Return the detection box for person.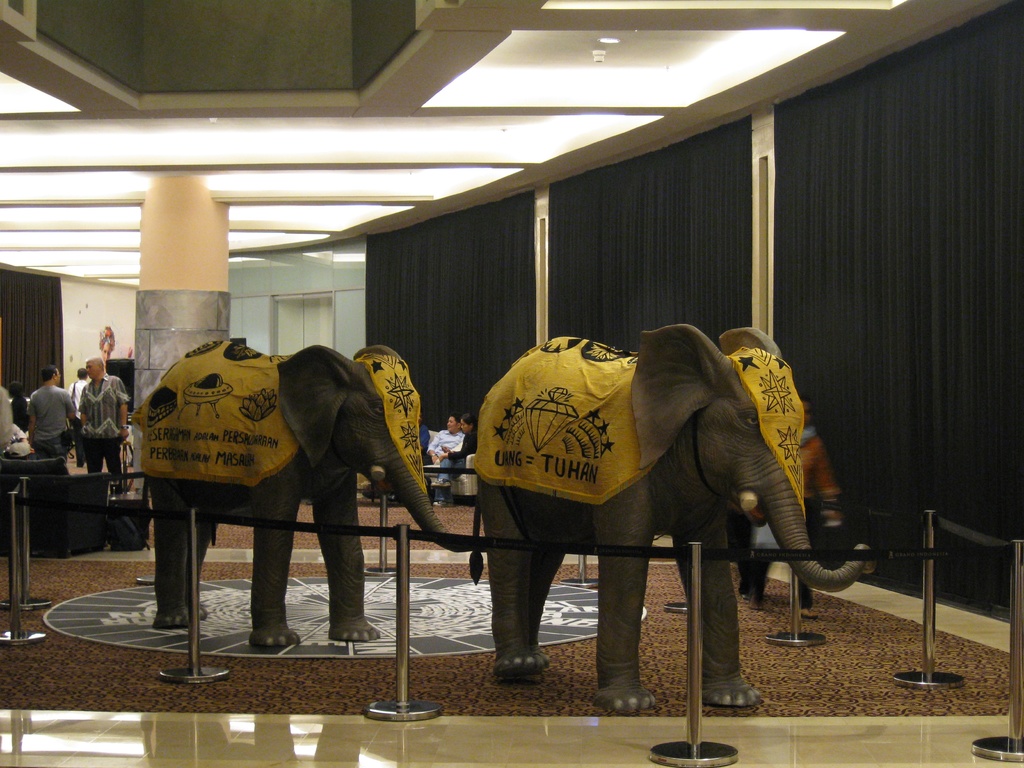
(left=80, top=355, right=134, bottom=486).
